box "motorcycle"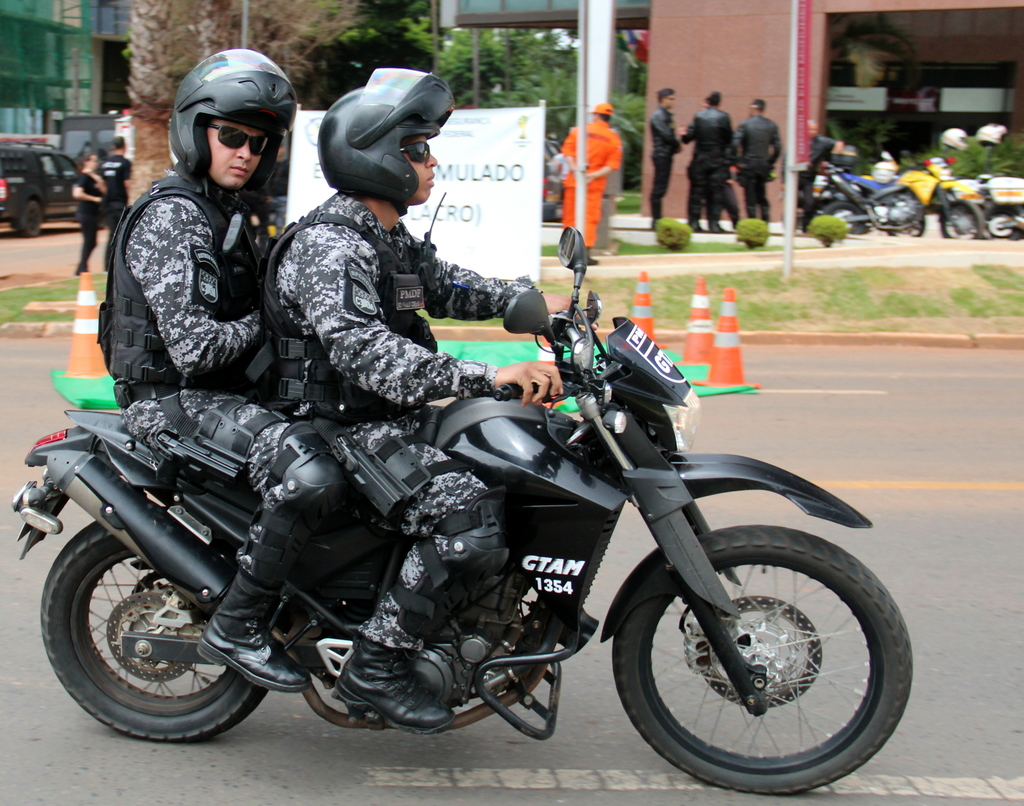
[left=28, top=256, right=908, bottom=779]
